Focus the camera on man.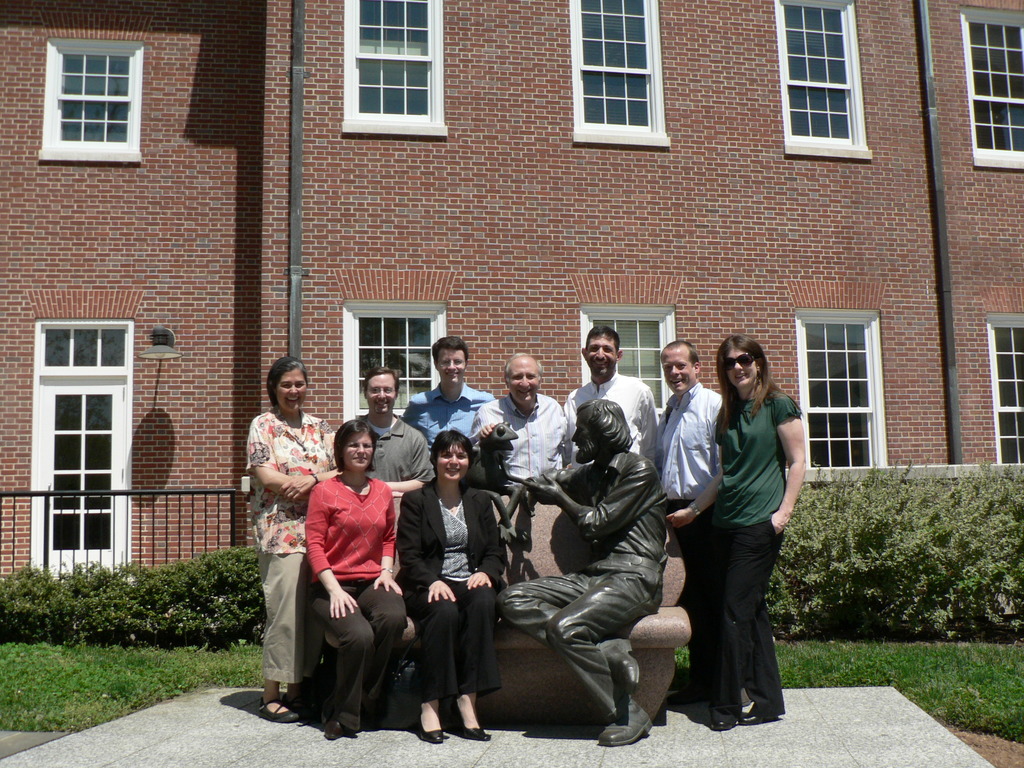
Focus region: <box>647,337,730,739</box>.
